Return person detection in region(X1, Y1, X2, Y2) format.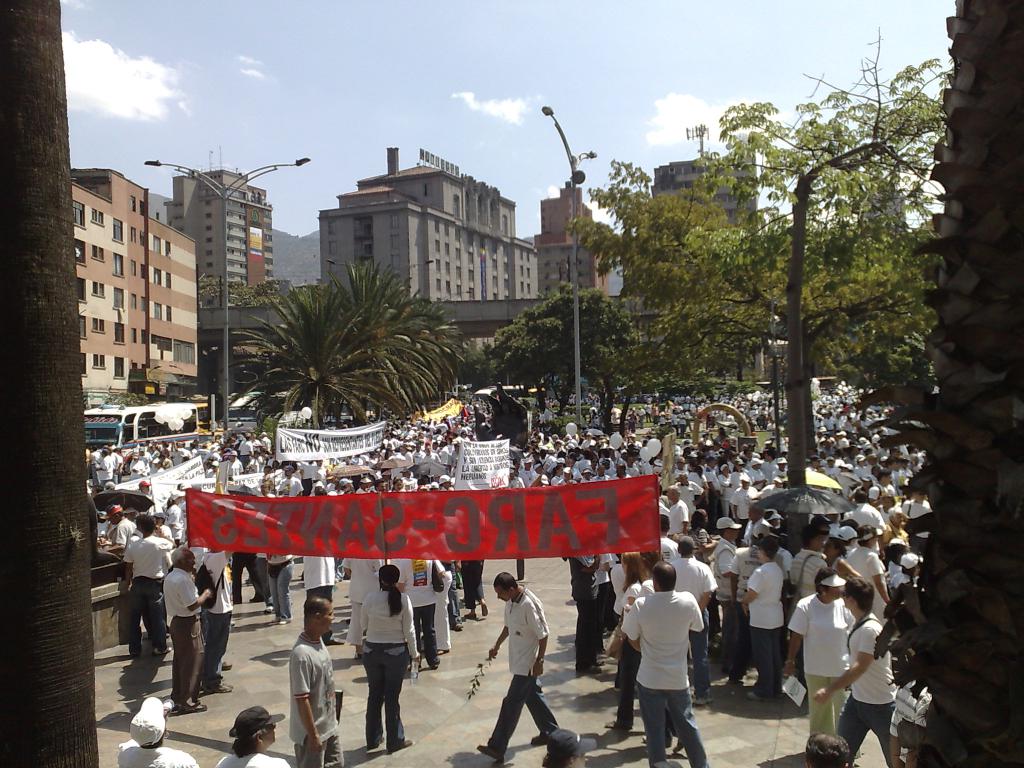
region(662, 483, 691, 544).
